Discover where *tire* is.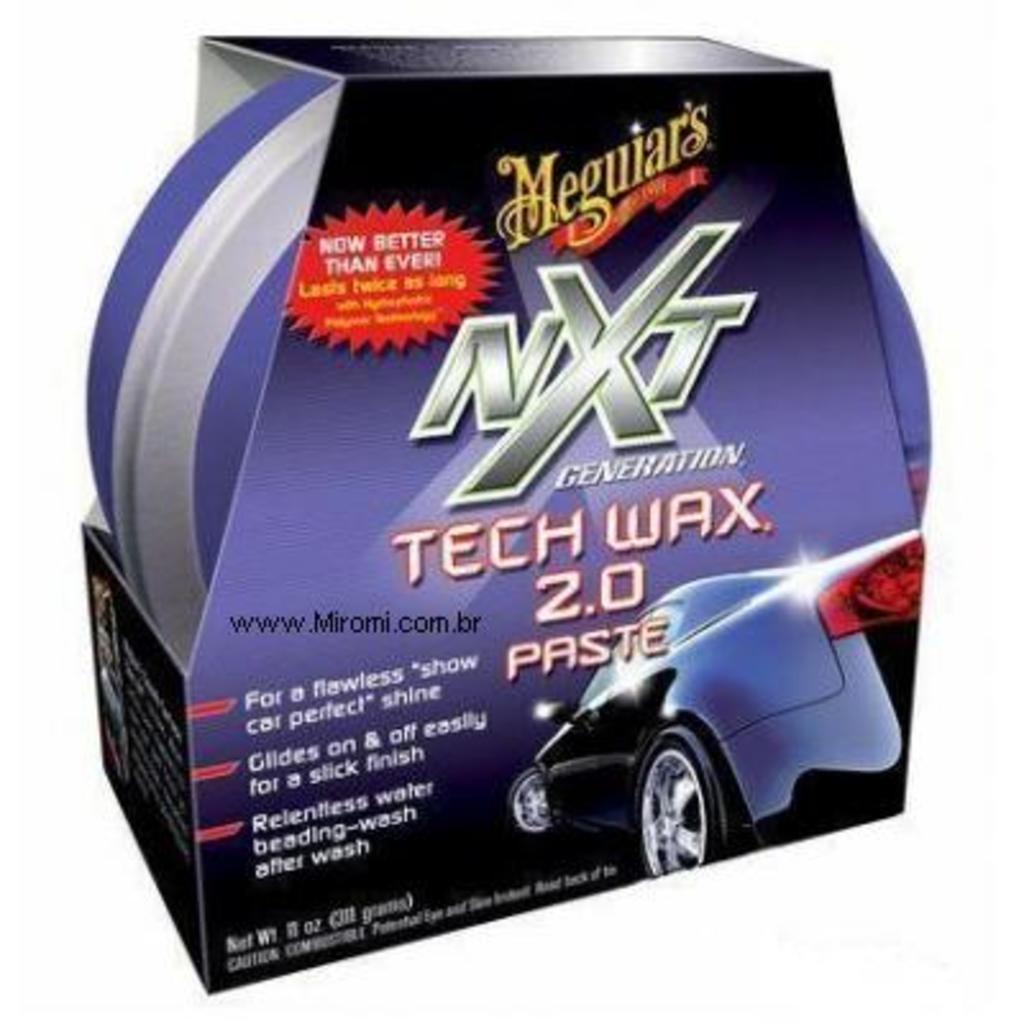
Discovered at region(635, 724, 753, 886).
